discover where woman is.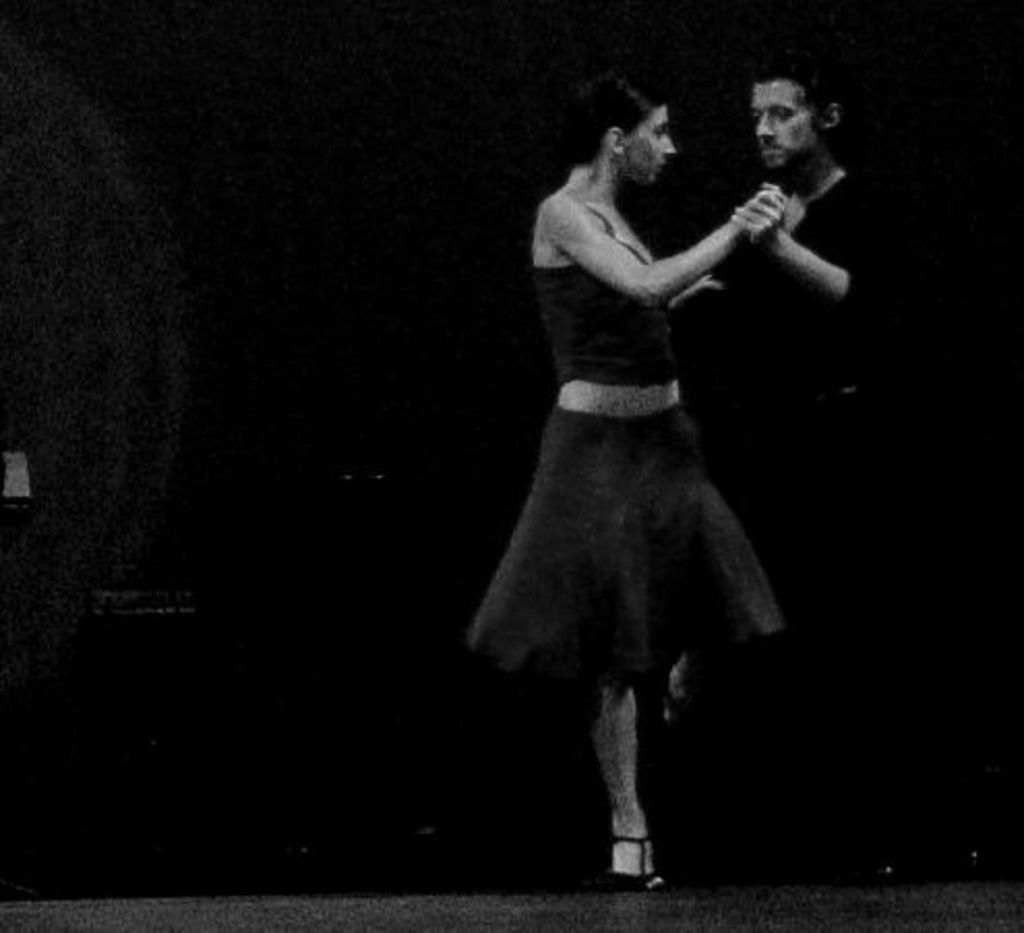
Discovered at 470,41,815,850.
